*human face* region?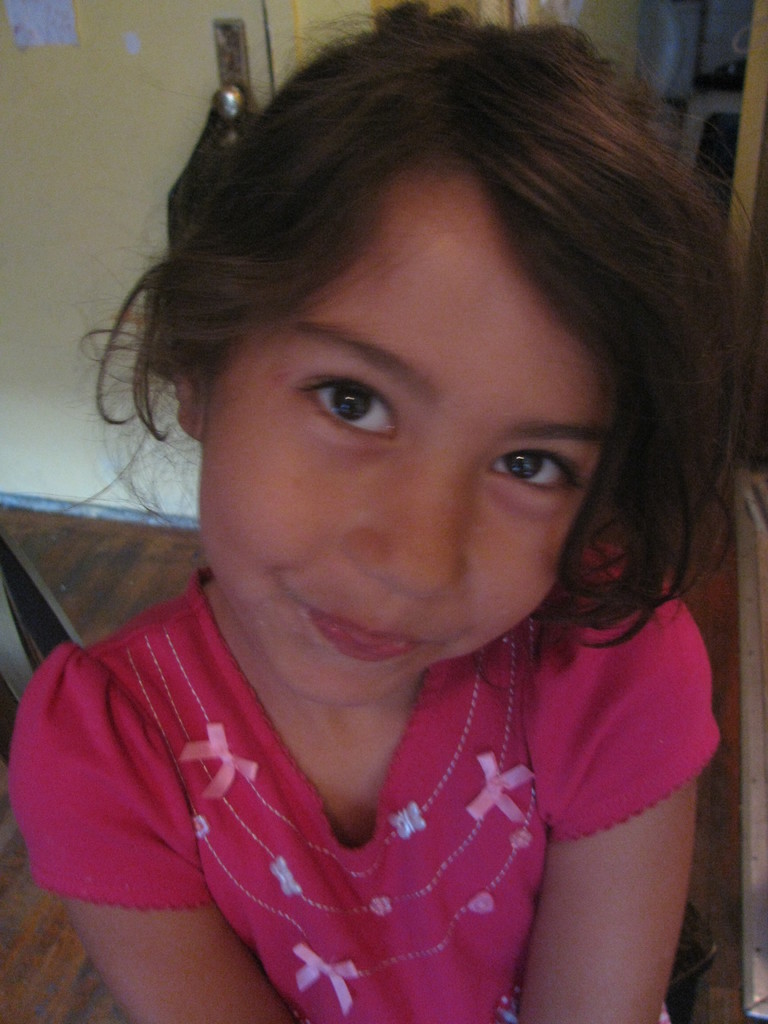
region(191, 185, 613, 706)
